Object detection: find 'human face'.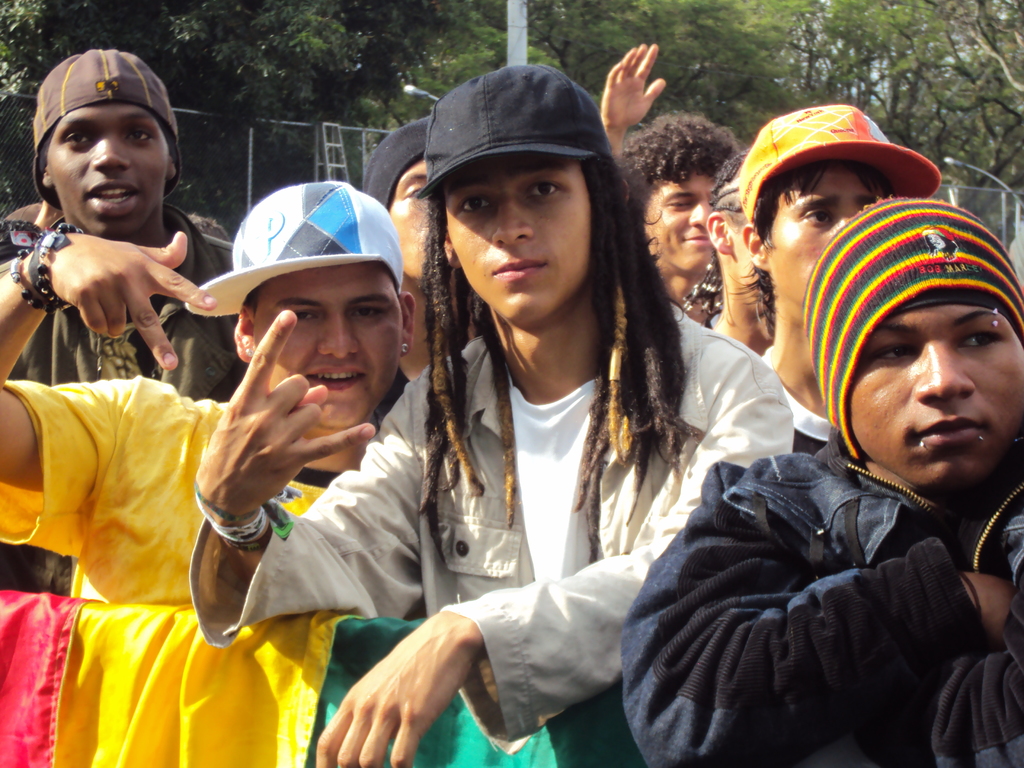
BBox(52, 106, 171, 241).
